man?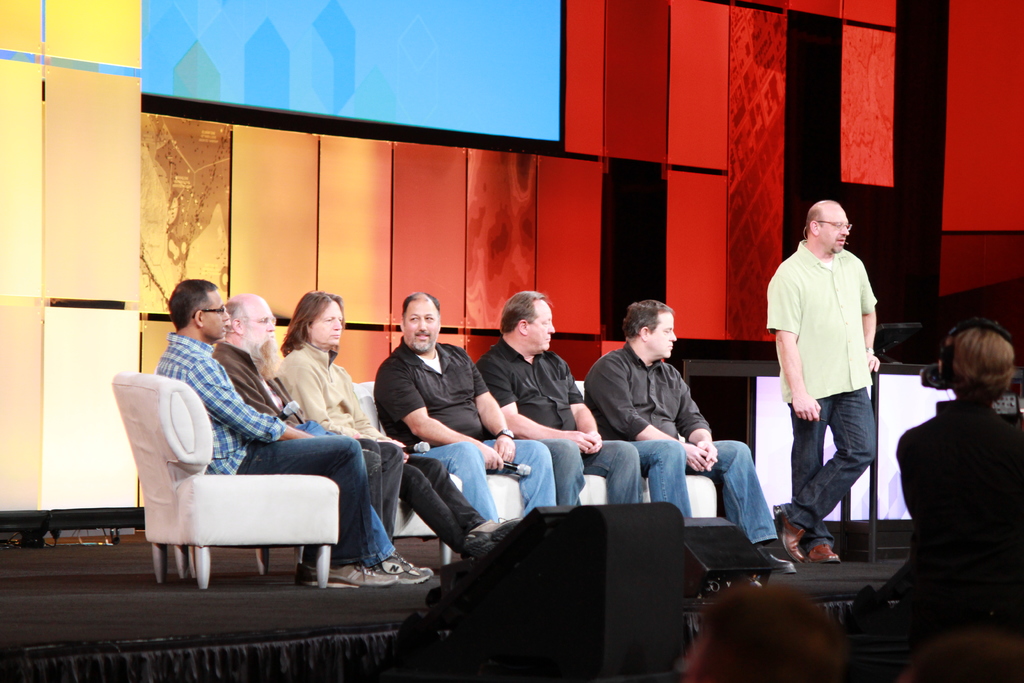
486,279,657,507
